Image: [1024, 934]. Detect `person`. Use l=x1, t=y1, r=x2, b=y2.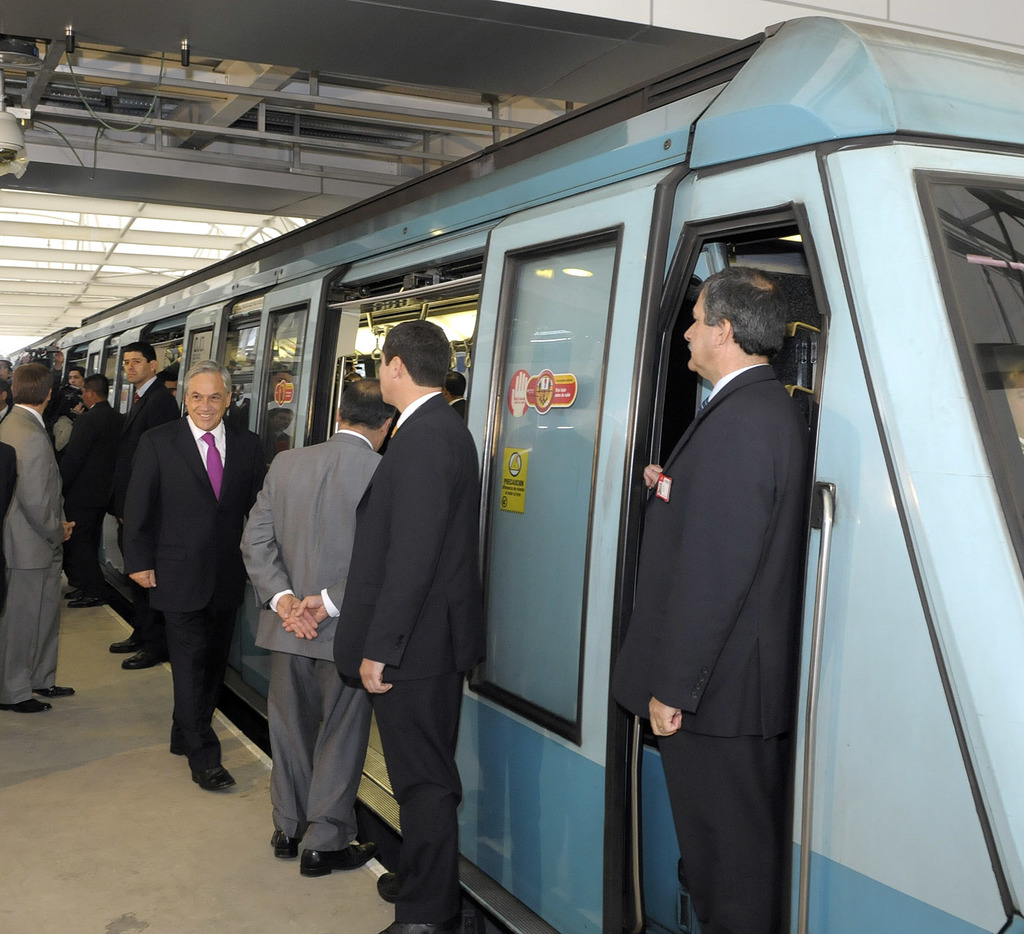
l=339, t=316, r=502, b=933.
